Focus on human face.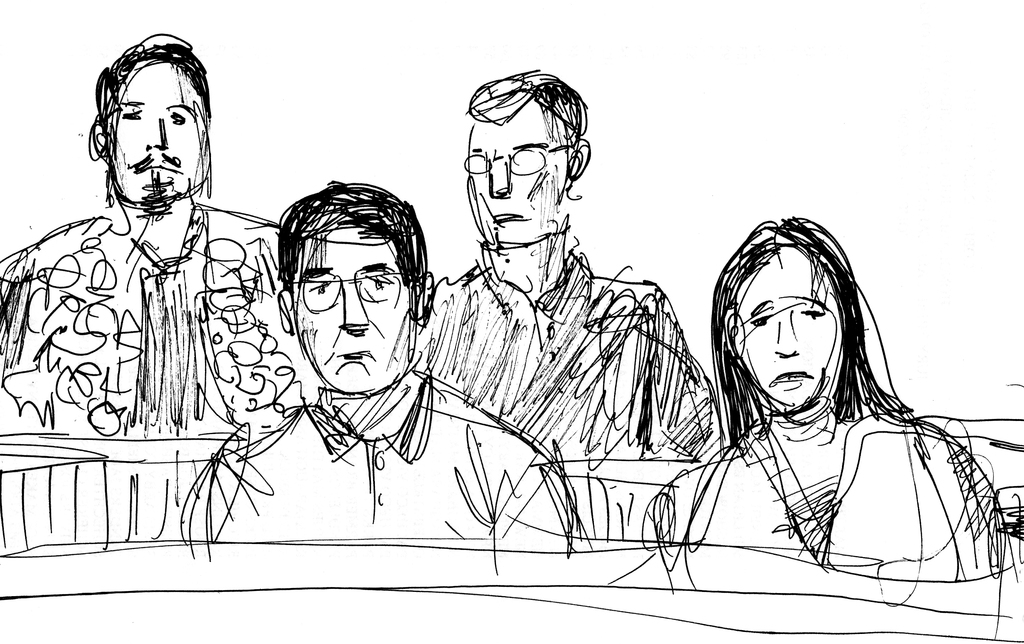
Focused at <bbox>110, 61, 200, 211</bbox>.
